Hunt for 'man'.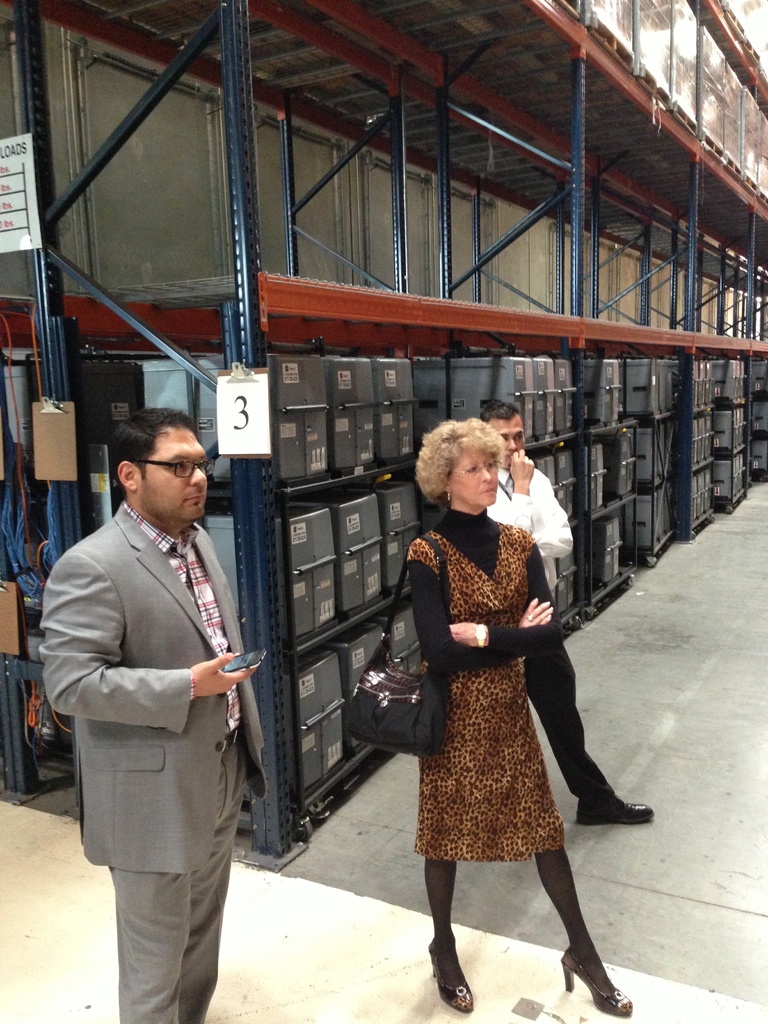
Hunted down at [33,416,266,1023].
